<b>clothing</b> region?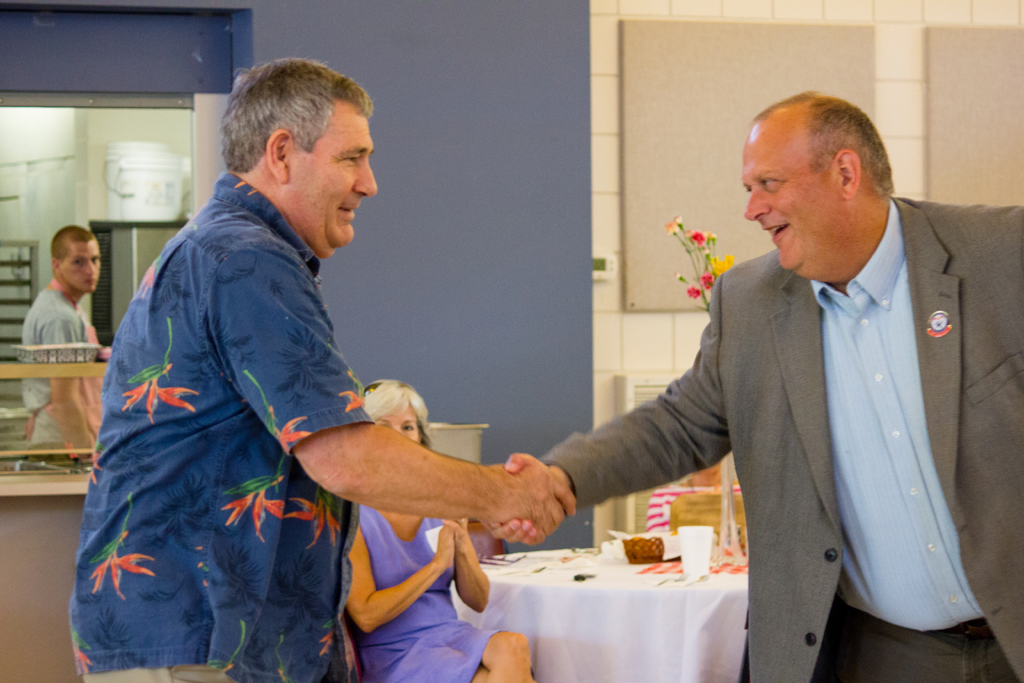
detection(78, 142, 423, 672)
